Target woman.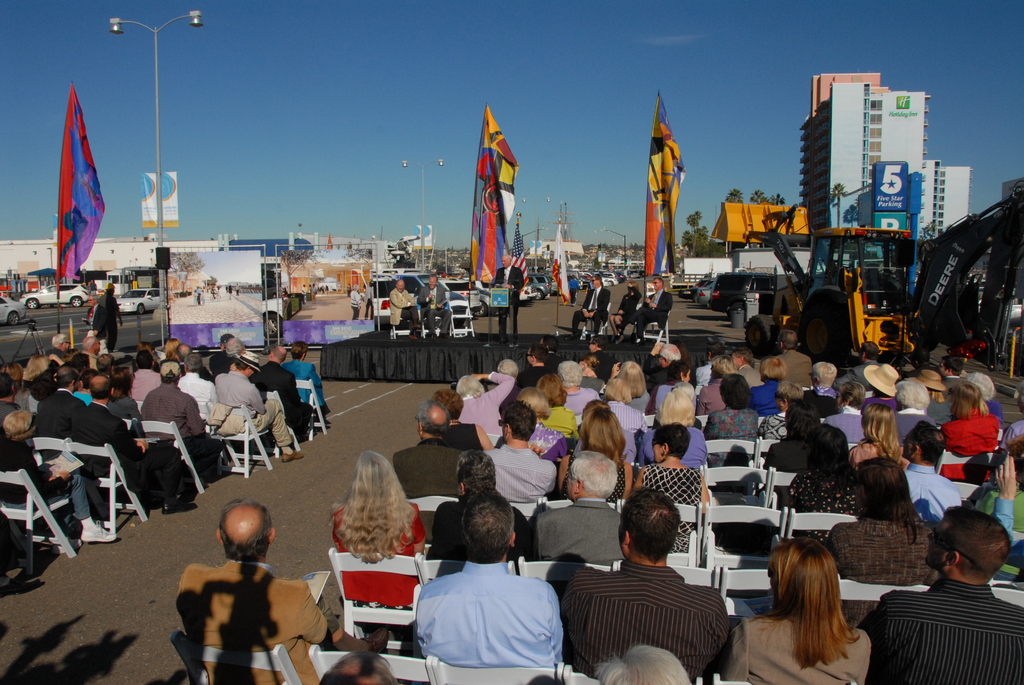
Target region: {"x1": 538, "y1": 374, "x2": 582, "y2": 436}.
